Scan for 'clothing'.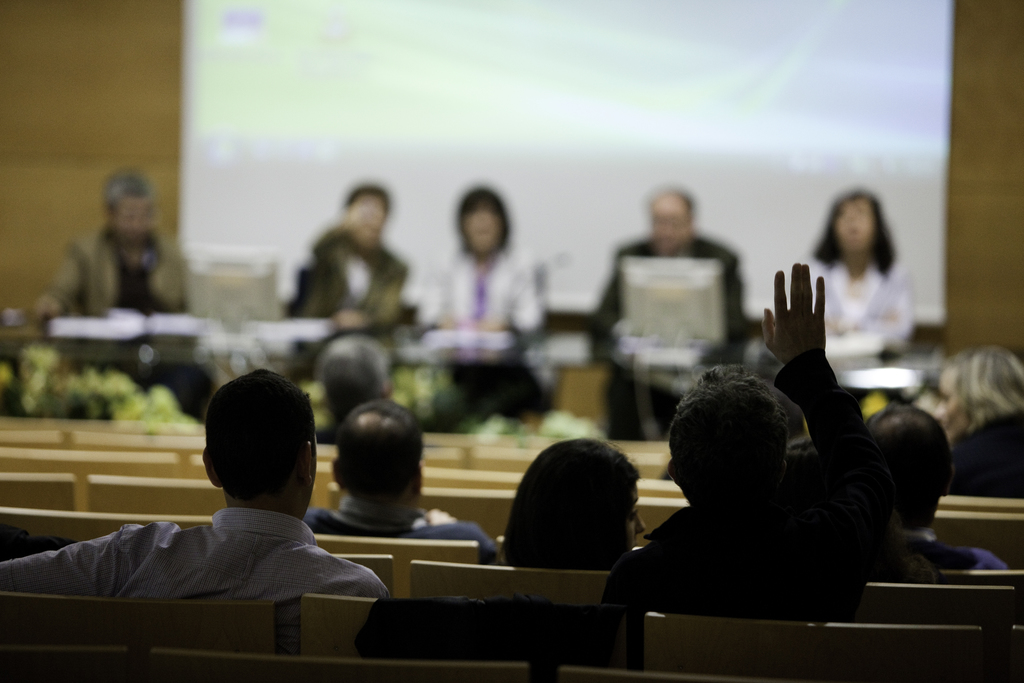
Scan result: bbox=[875, 513, 1006, 584].
